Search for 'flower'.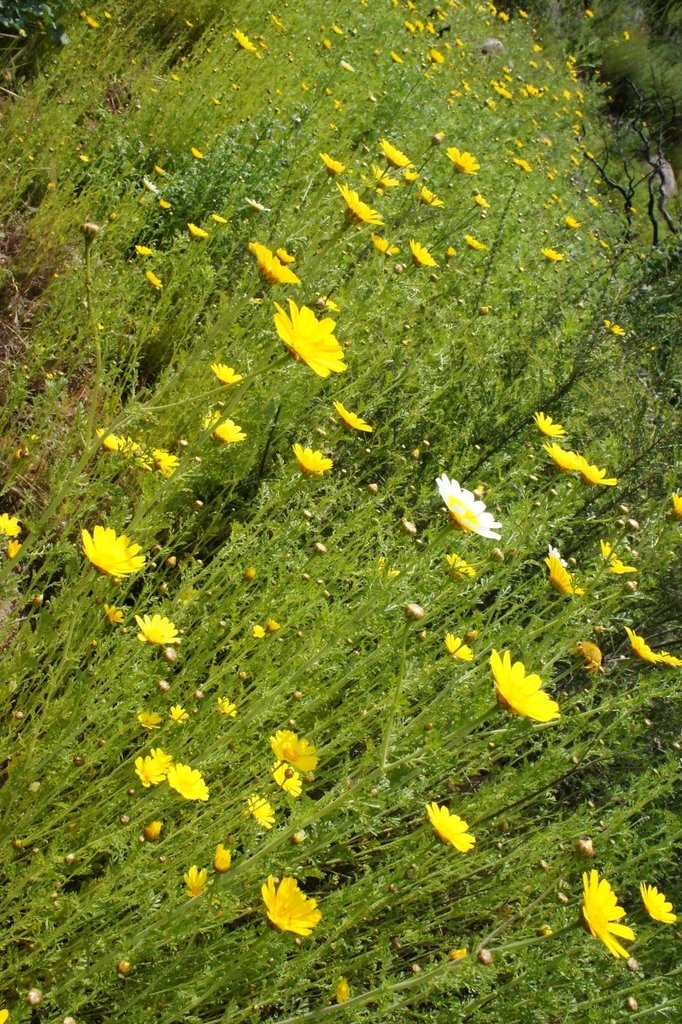
Found at l=443, t=147, r=480, b=179.
